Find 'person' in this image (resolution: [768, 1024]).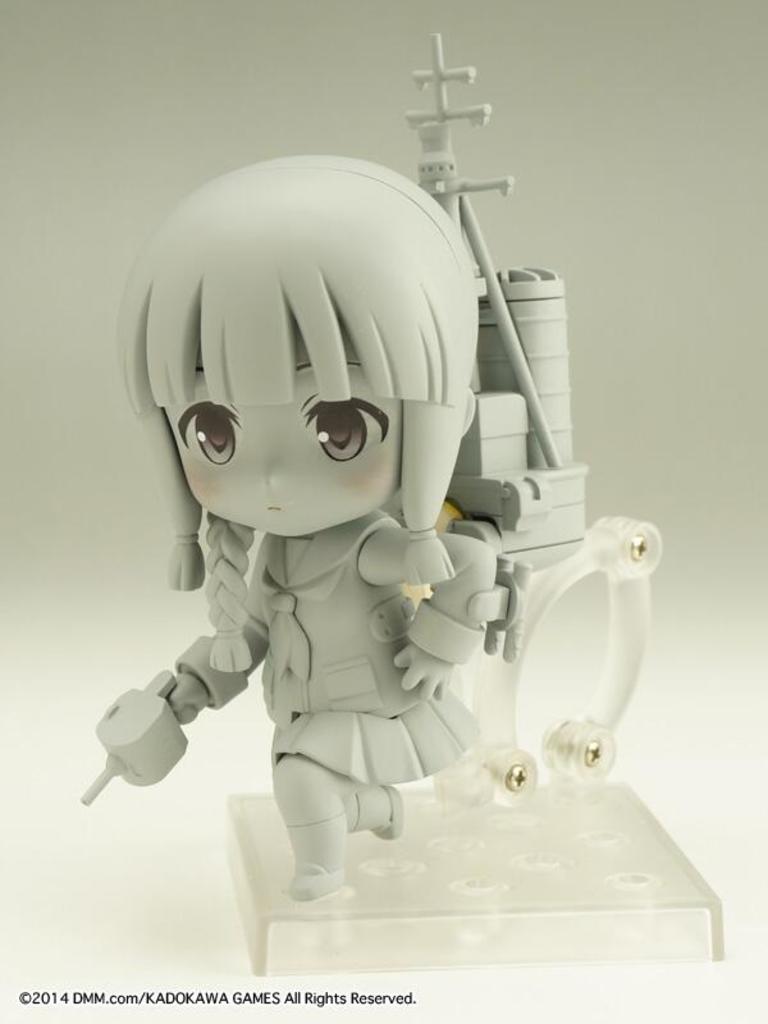
bbox=[49, 61, 622, 997].
